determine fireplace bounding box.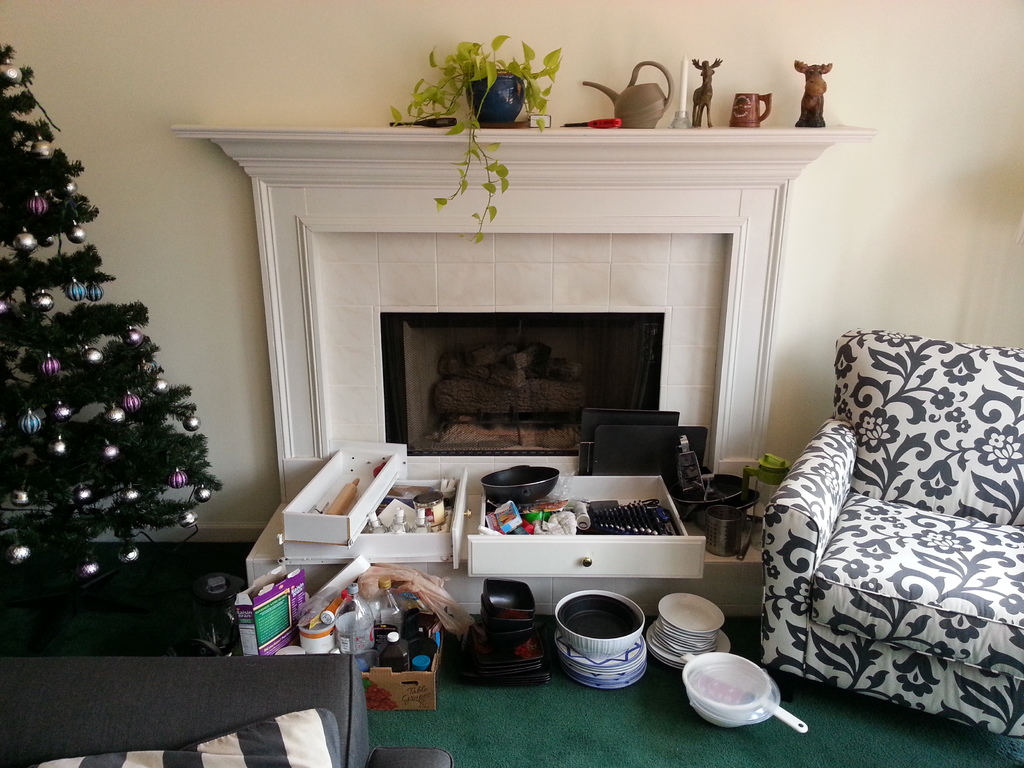
Determined: x1=381, y1=310, x2=667, y2=457.
